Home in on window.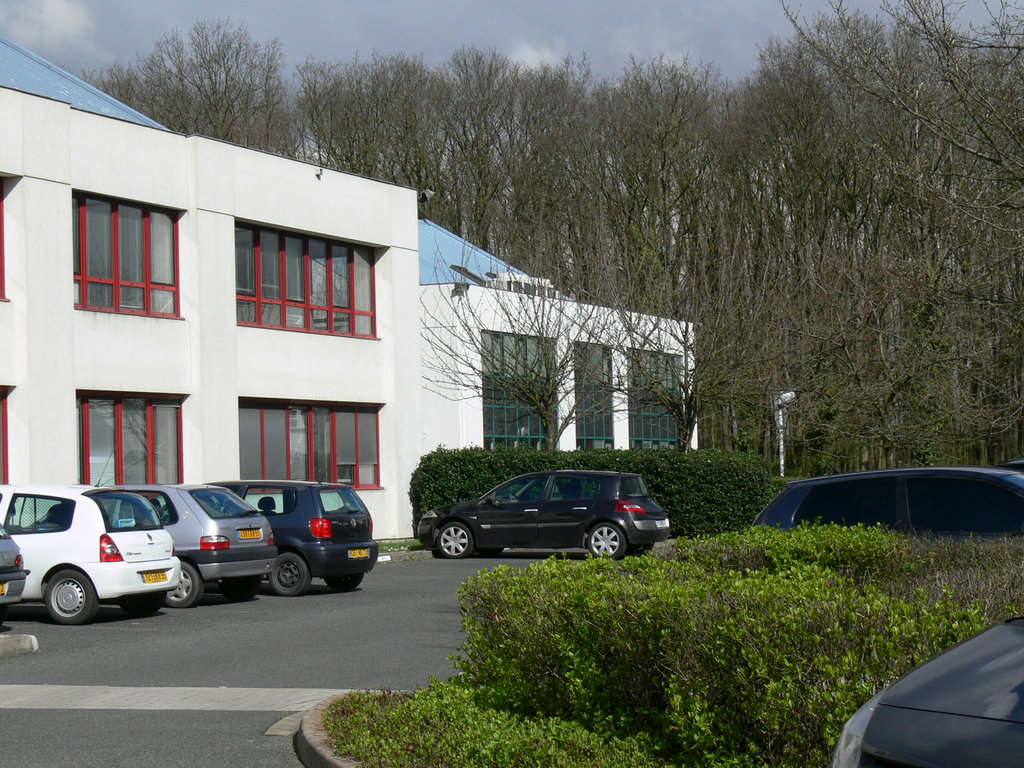
Homed in at 237:395:387:490.
